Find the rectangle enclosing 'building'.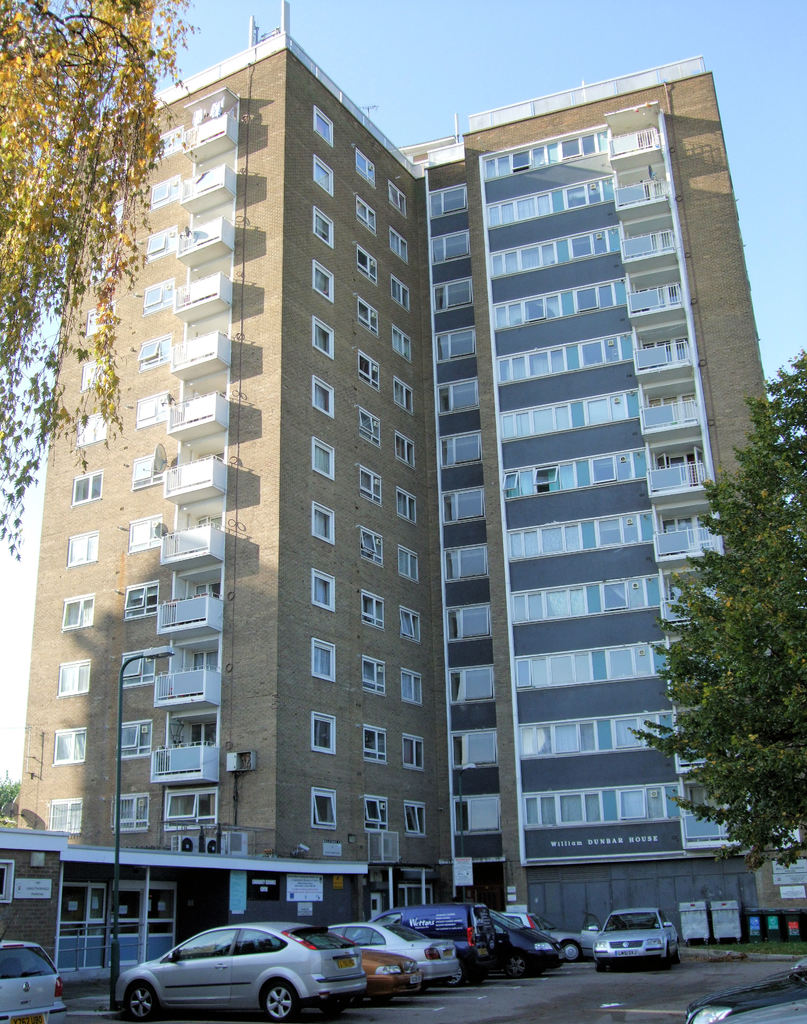
[430, 57, 796, 946].
